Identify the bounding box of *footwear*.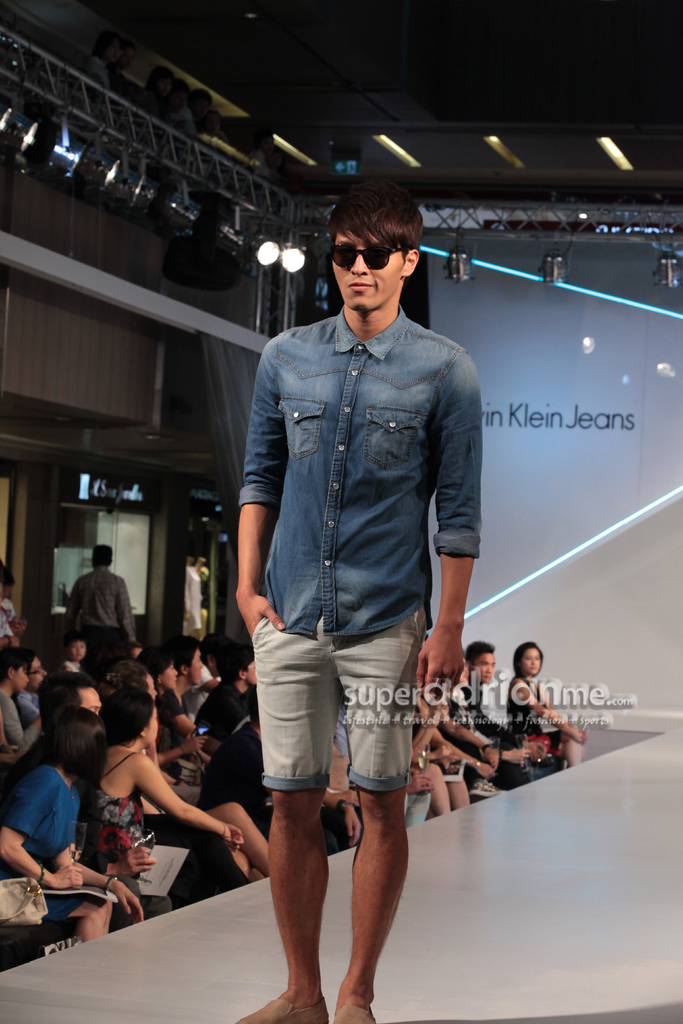
(left=232, top=994, right=329, bottom=1023).
